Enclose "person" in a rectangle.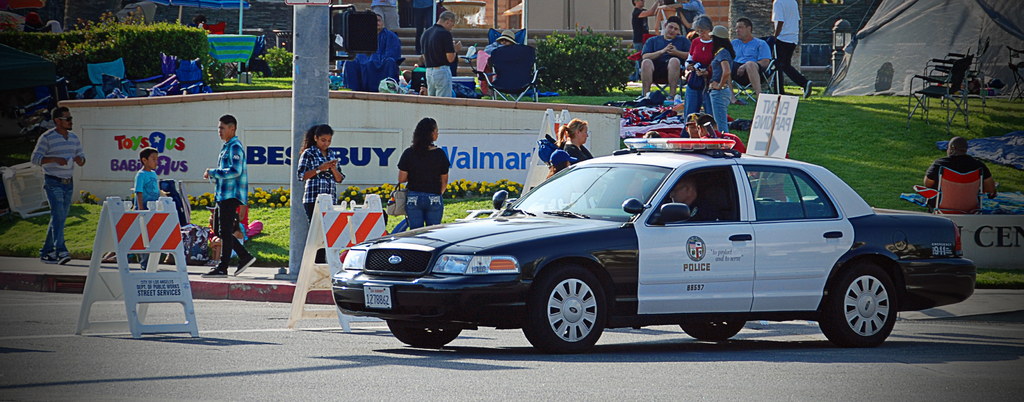
box(32, 108, 88, 267).
